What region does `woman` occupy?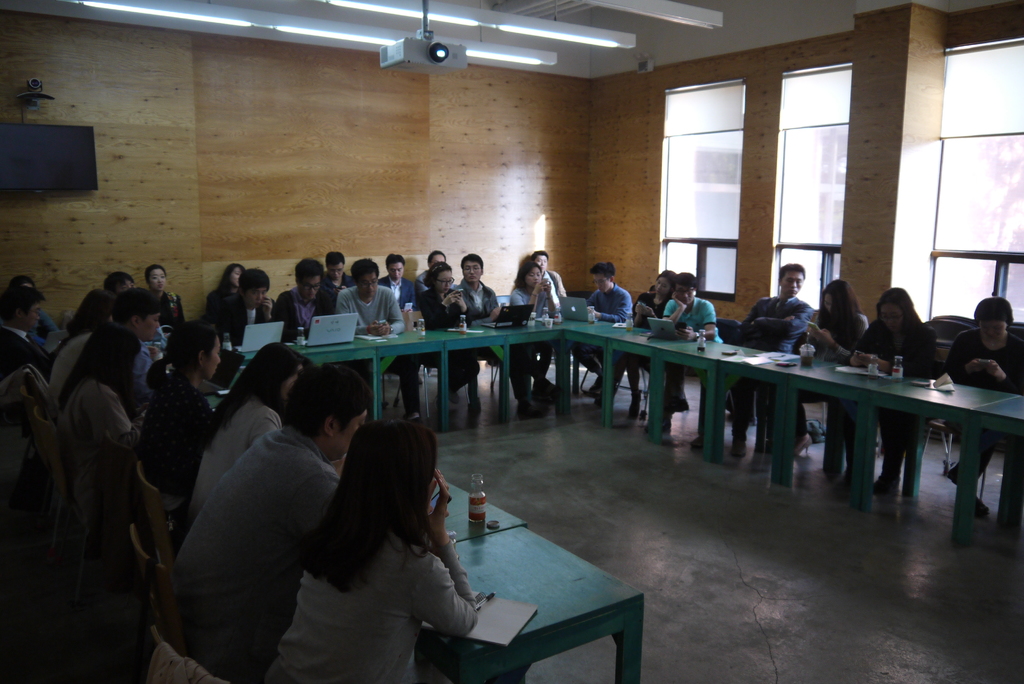
crop(177, 345, 310, 523).
